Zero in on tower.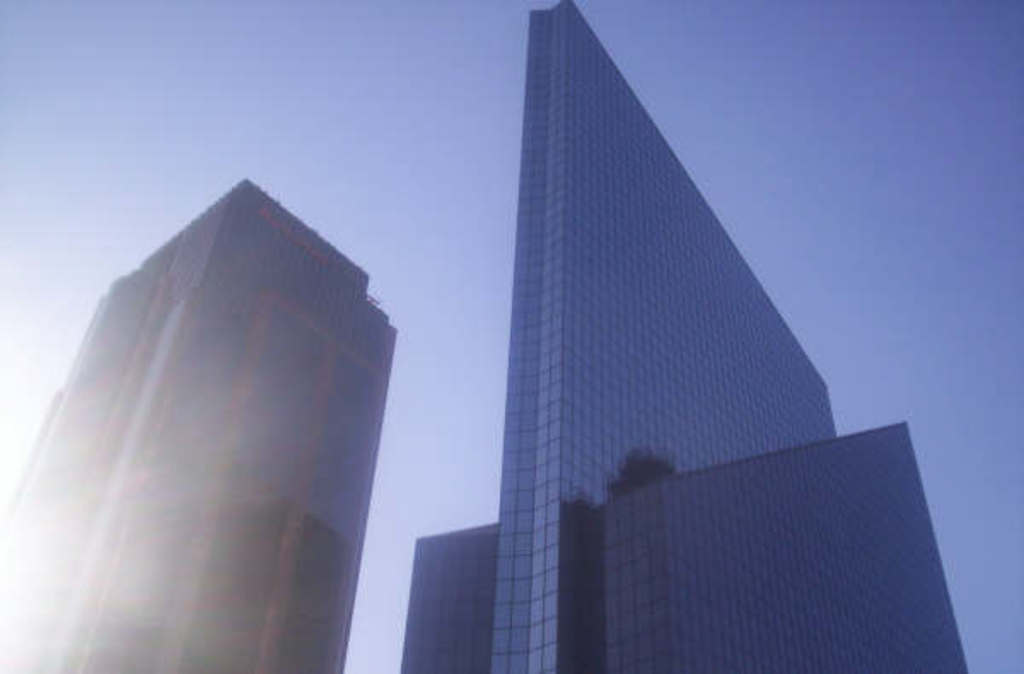
Zeroed in: [x1=394, y1=3, x2=980, y2=672].
